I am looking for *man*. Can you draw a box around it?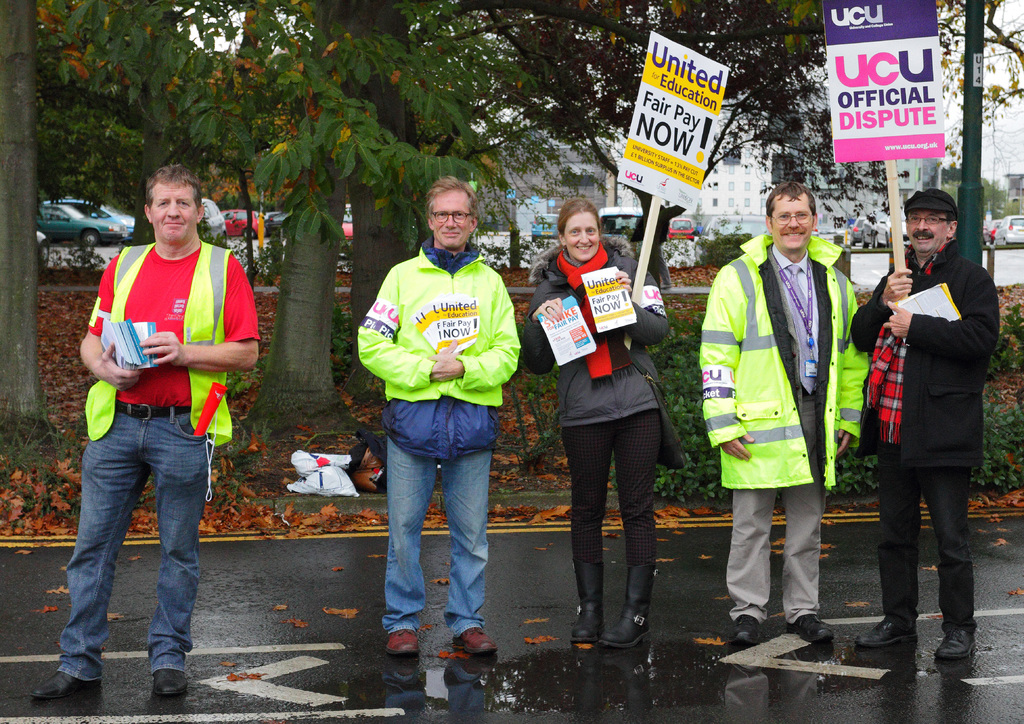
Sure, the bounding box is x1=47 y1=196 x2=252 y2=684.
